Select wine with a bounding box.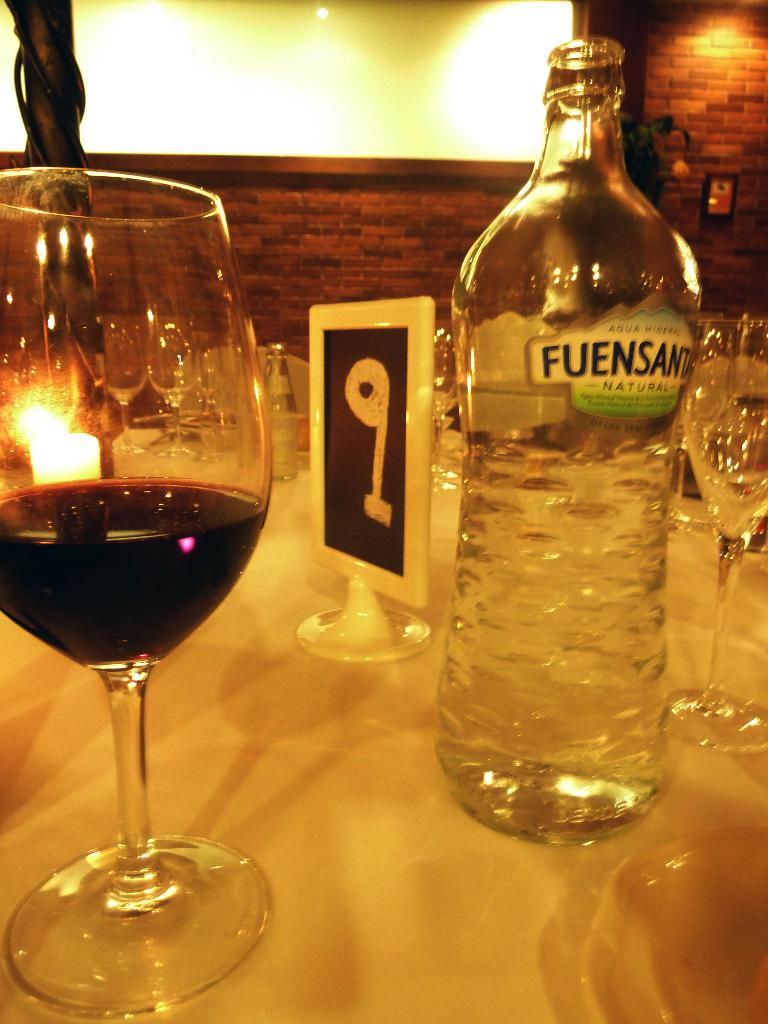
box(0, 468, 267, 676).
